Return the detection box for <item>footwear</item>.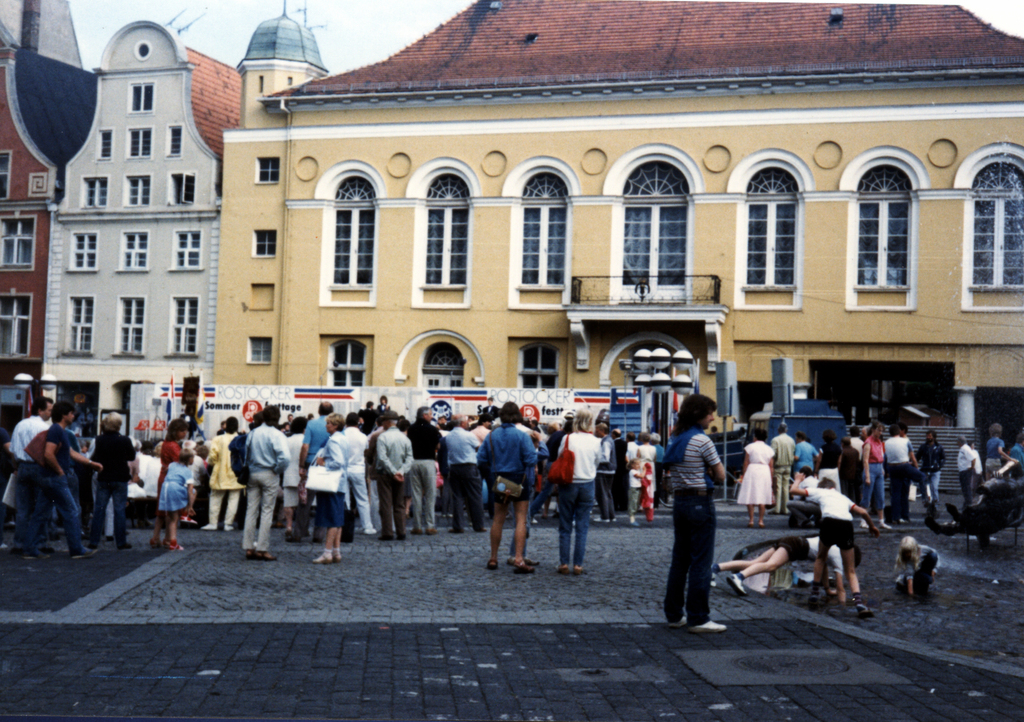
bbox(687, 618, 724, 629).
